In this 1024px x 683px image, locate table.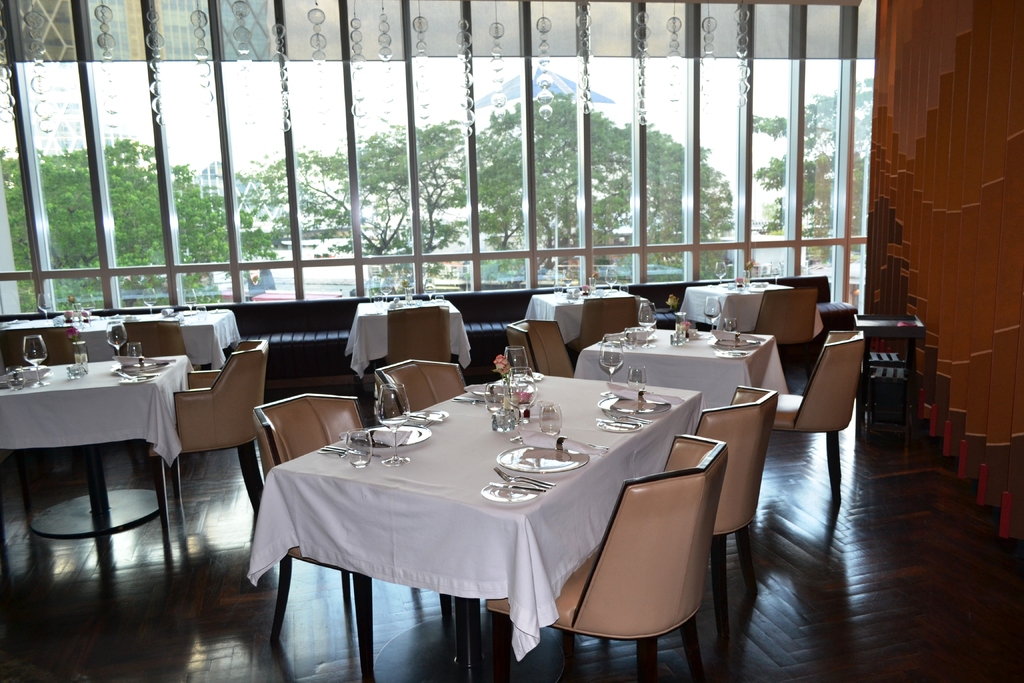
Bounding box: select_region(669, 272, 833, 344).
